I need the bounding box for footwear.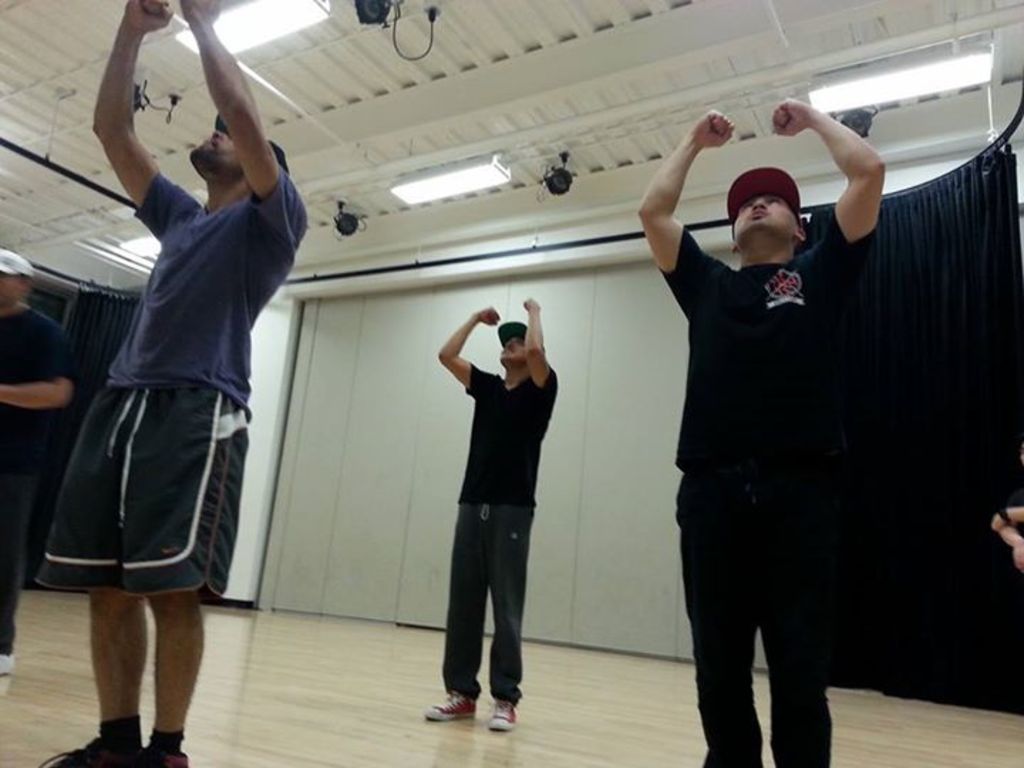
Here it is: locate(475, 698, 521, 730).
